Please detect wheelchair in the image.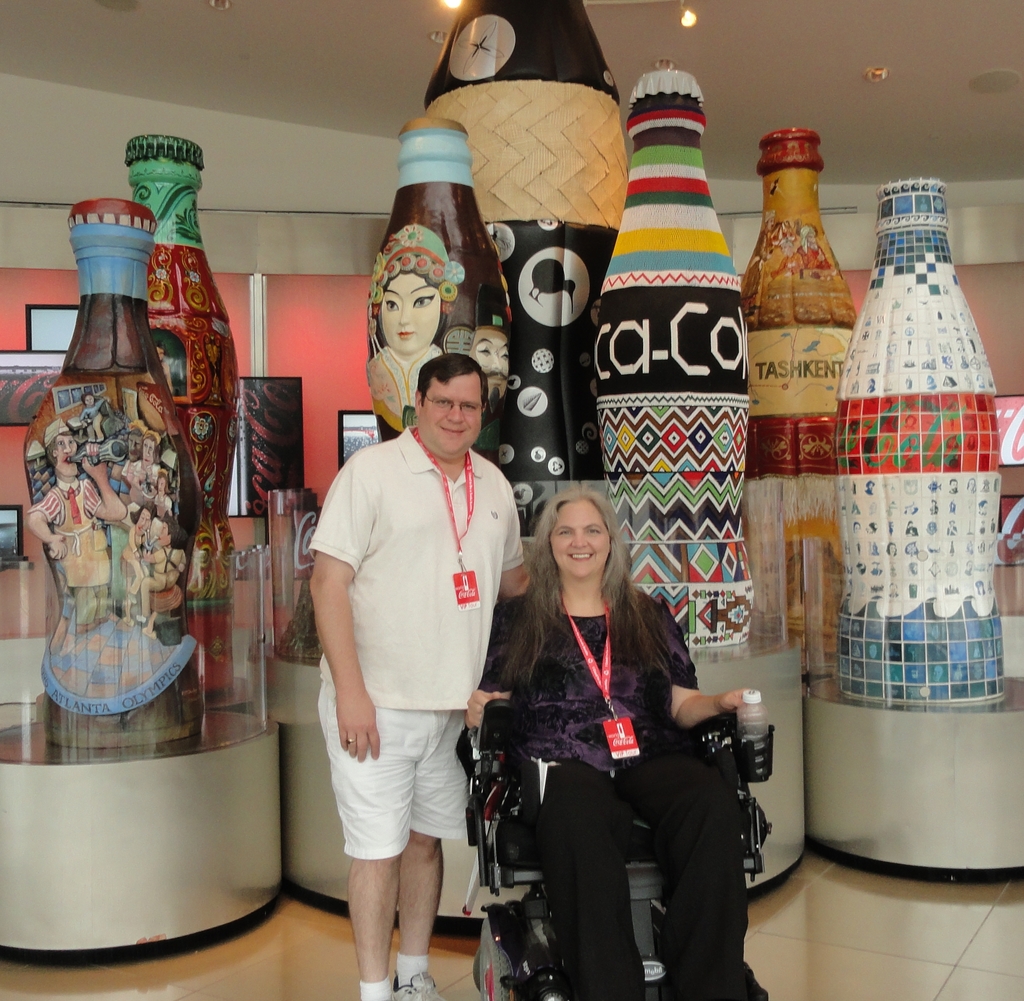
detection(465, 697, 780, 1000).
